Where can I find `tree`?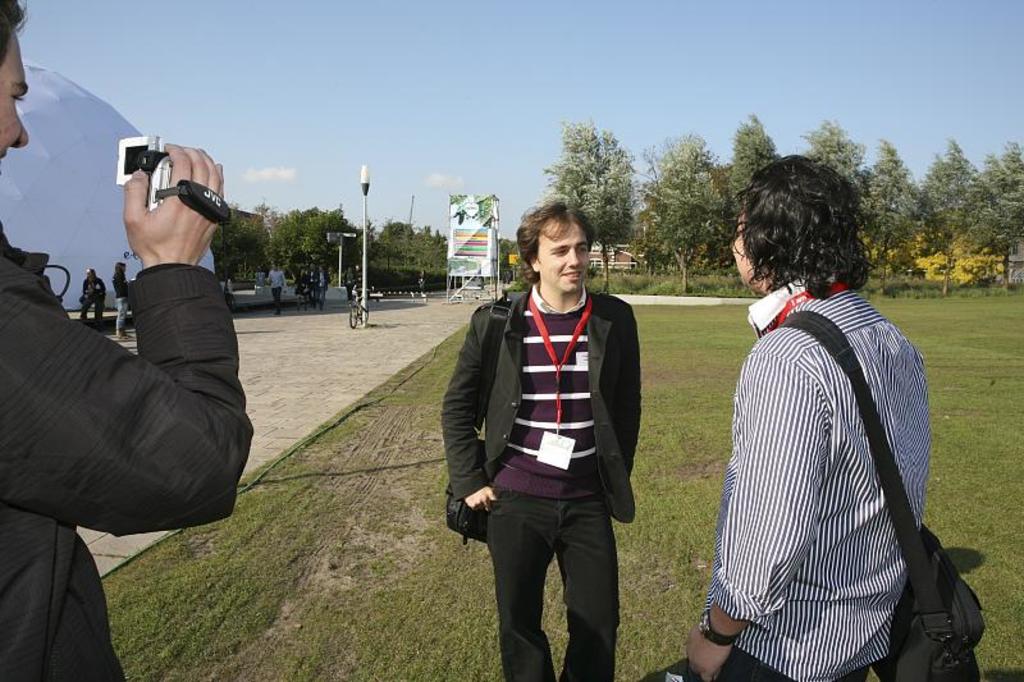
You can find it at x1=791 y1=123 x2=864 y2=261.
